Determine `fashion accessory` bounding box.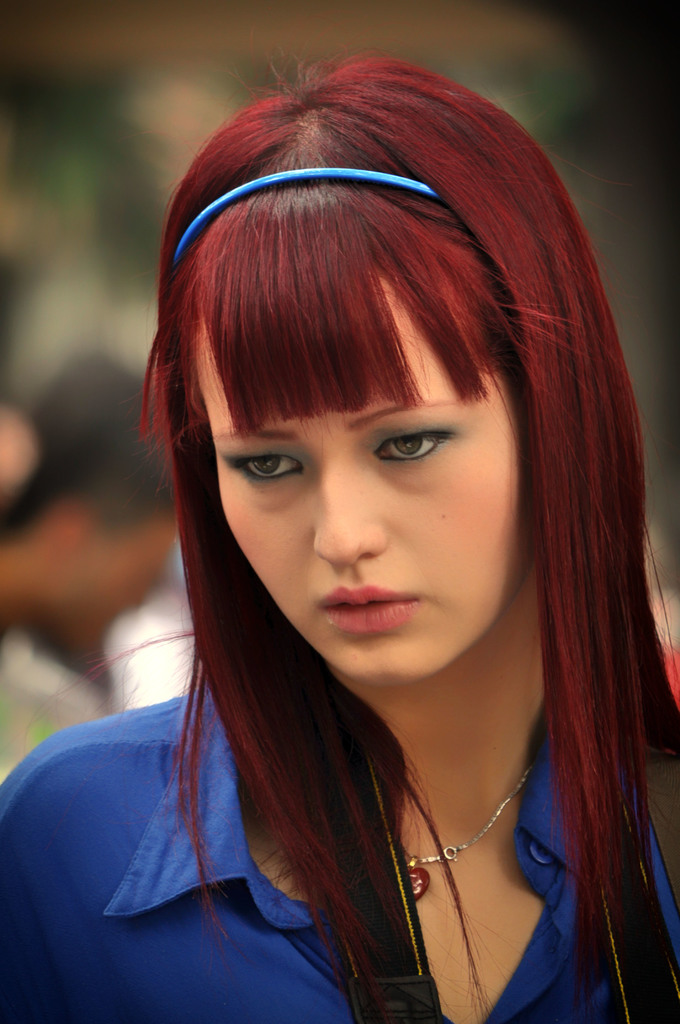
Determined: left=651, top=746, right=679, bottom=910.
